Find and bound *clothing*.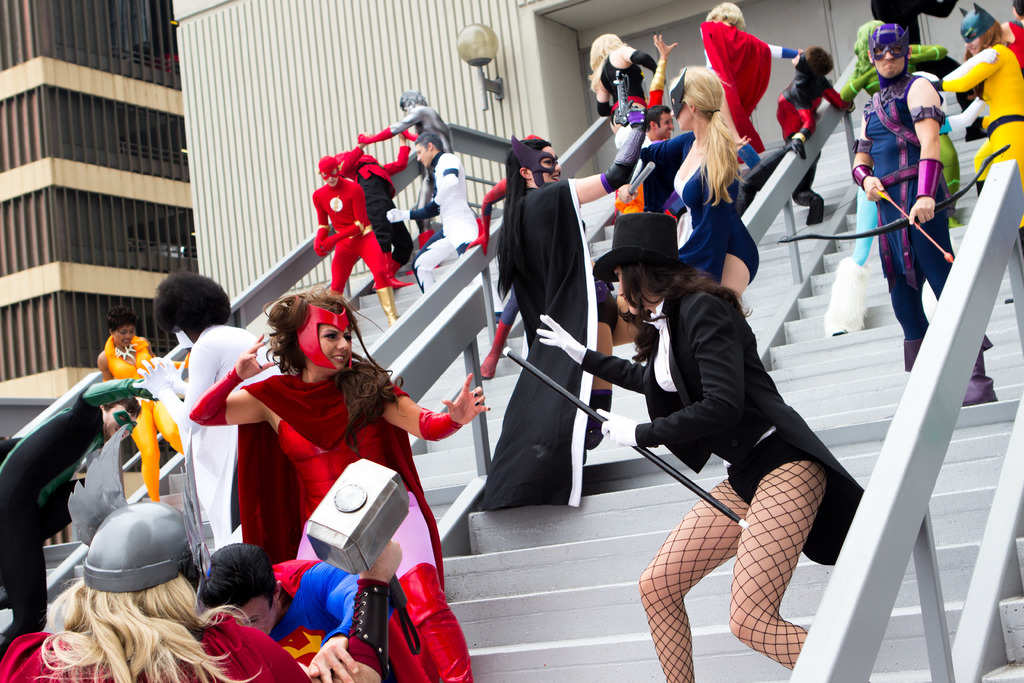
Bound: rect(385, 106, 451, 230).
